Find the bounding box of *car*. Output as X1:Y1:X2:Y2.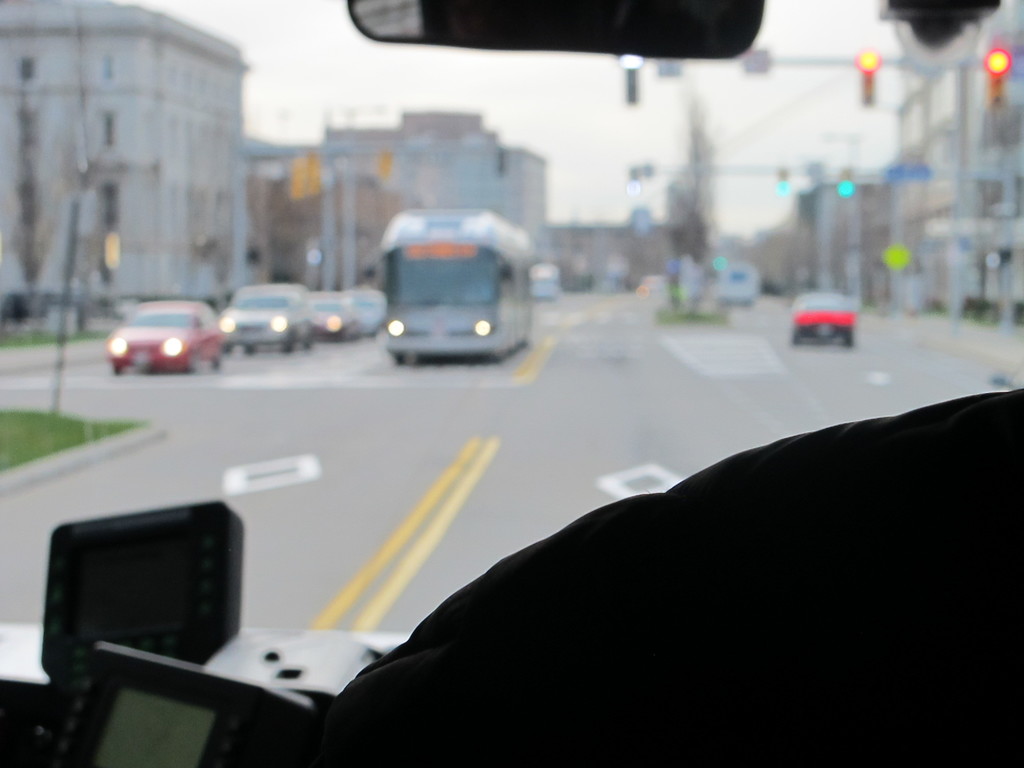
309:292:365:344.
